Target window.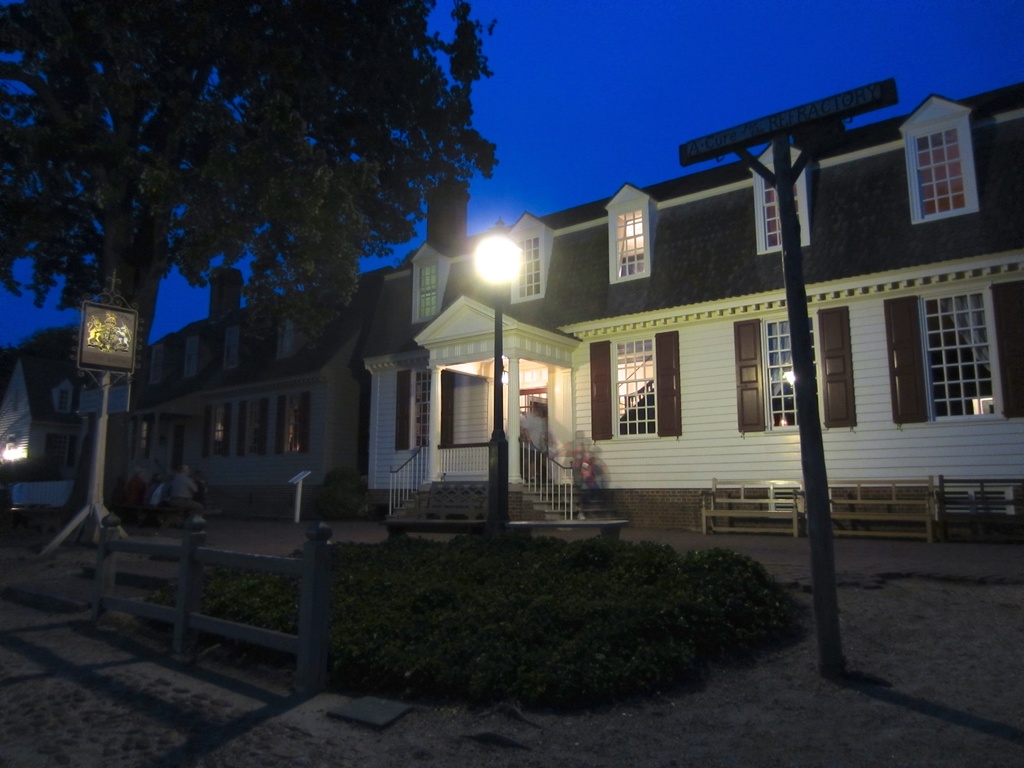
Target region: x1=755, y1=152, x2=802, y2=241.
